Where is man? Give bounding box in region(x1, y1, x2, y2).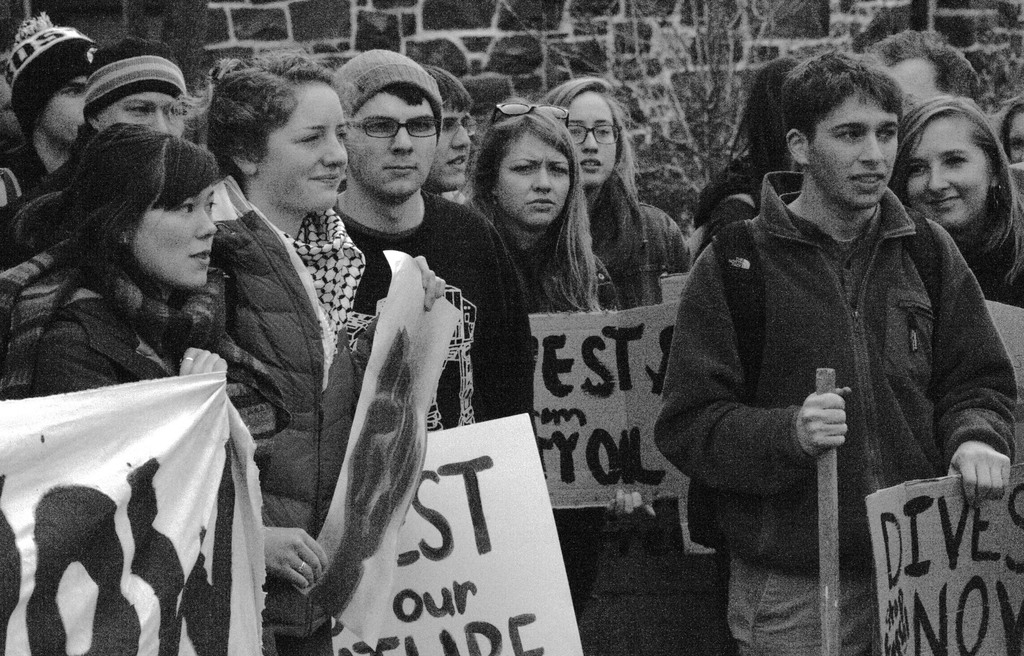
region(419, 58, 480, 216).
